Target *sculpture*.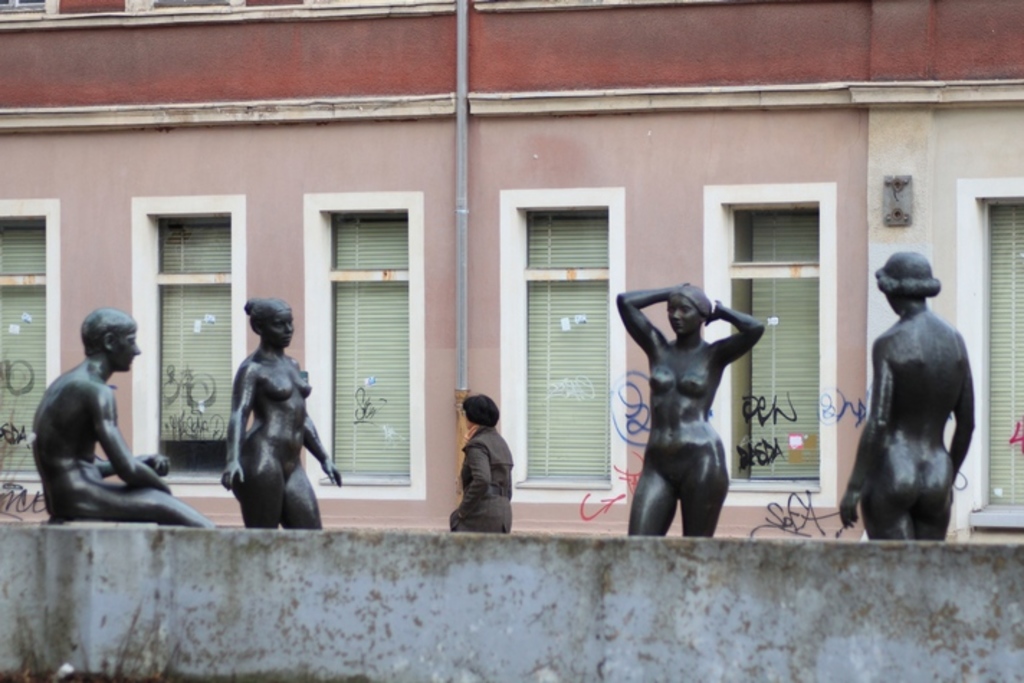
Target region: <box>837,250,978,541</box>.
